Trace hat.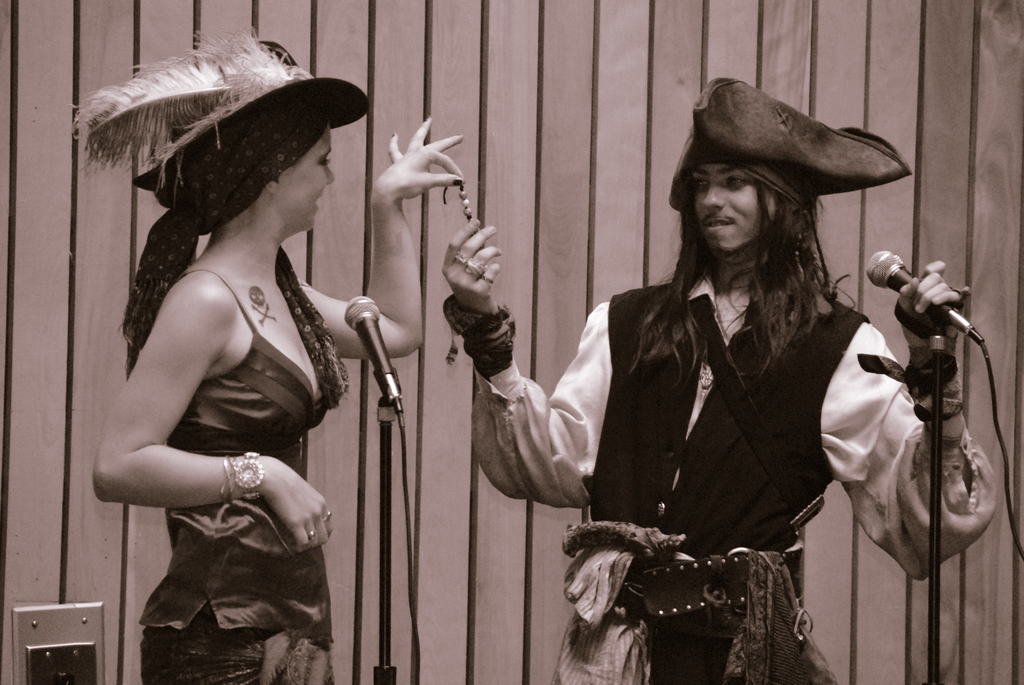
Traced to [692, 74, 915, 219].
